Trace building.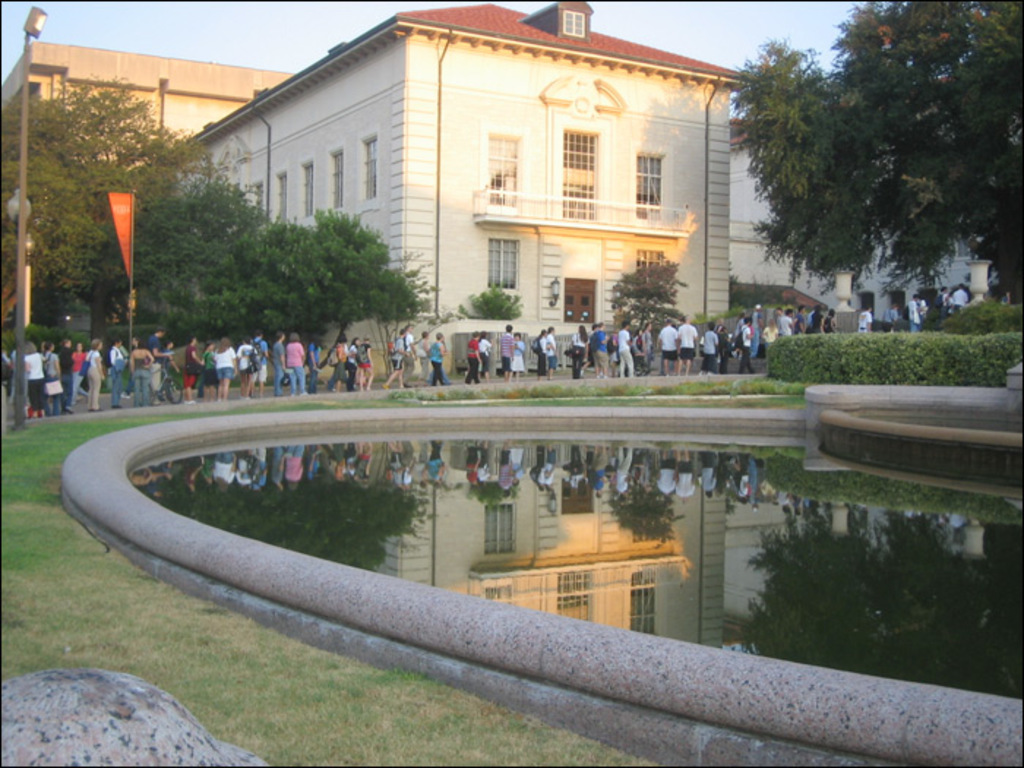
Traced to select_region(130, 6, 739, 382).
